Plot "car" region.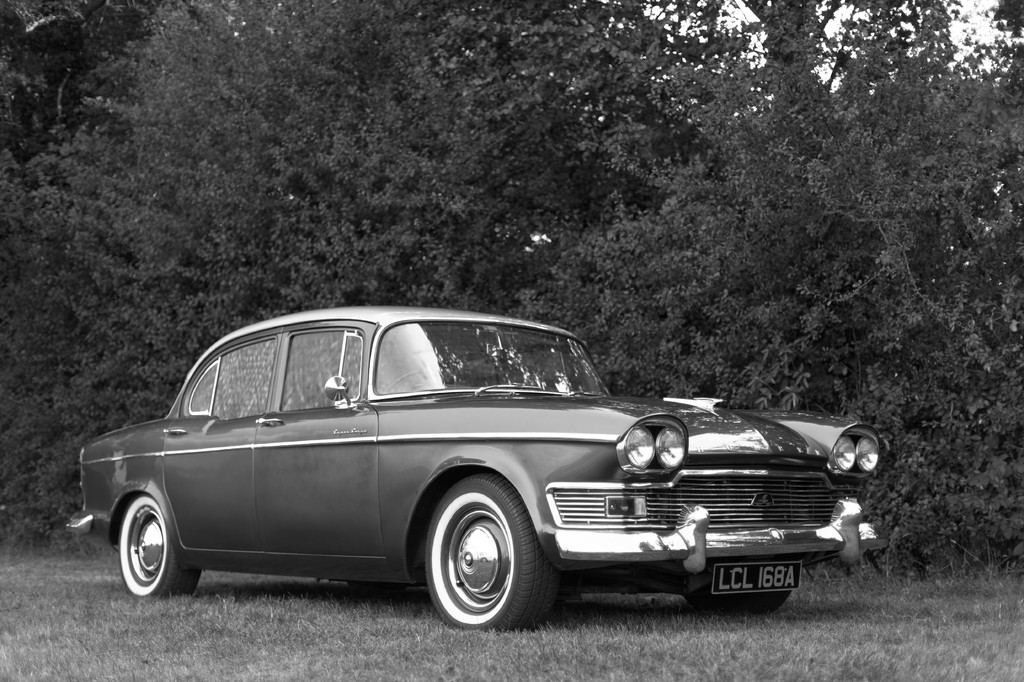
Plotted at 67, 307, 897, 633.
